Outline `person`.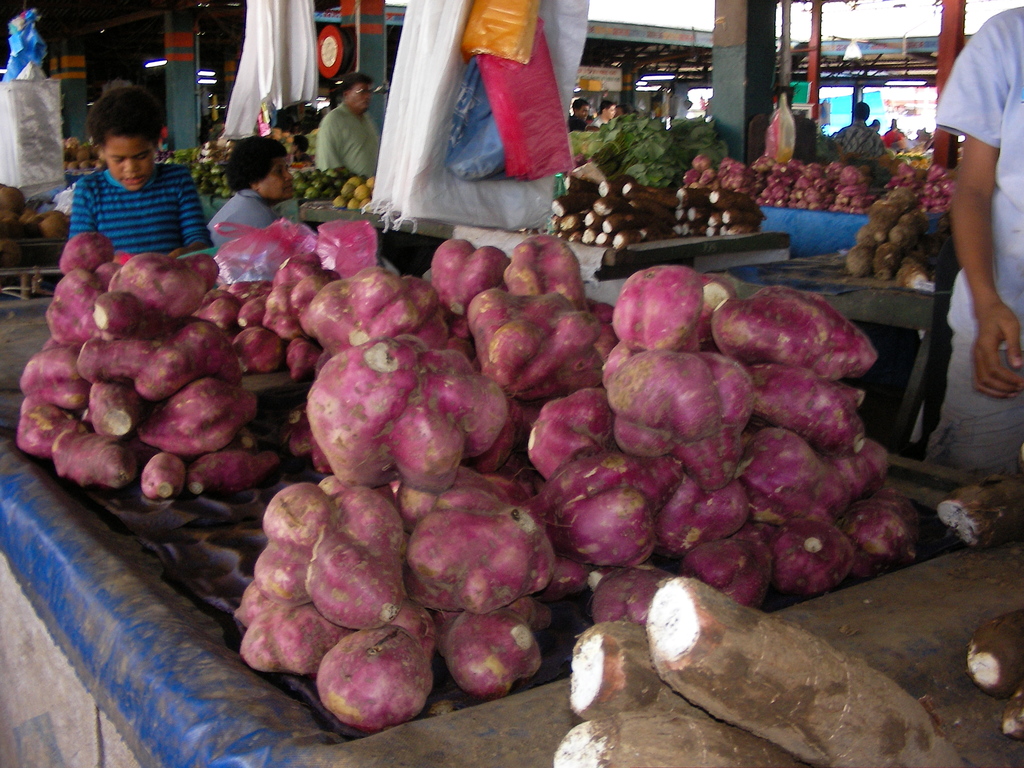
Outline: x1=314, y1=70, x2=384, y2=183.
